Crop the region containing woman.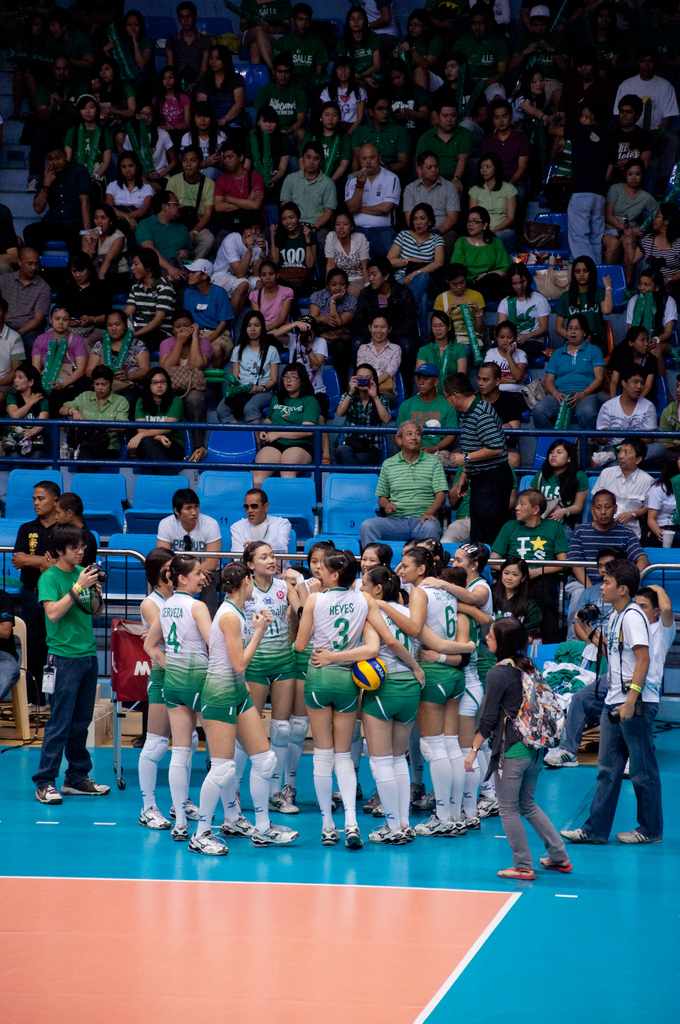
Crop region: (306, 540, 336, 578).
